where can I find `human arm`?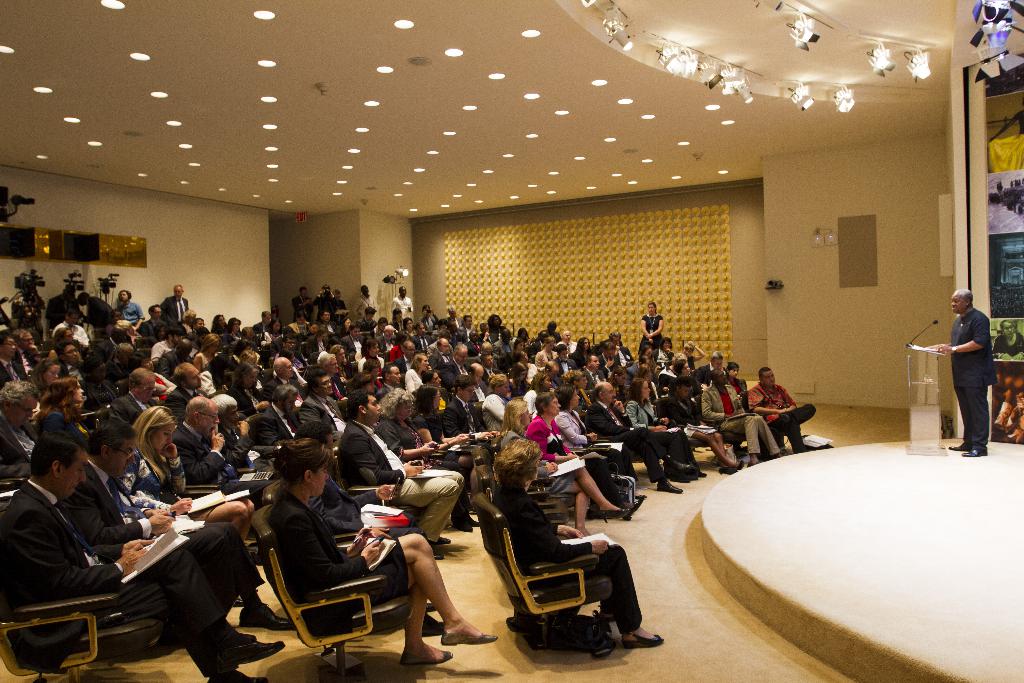
You can find it at locate(507, 387, 513, 395).
